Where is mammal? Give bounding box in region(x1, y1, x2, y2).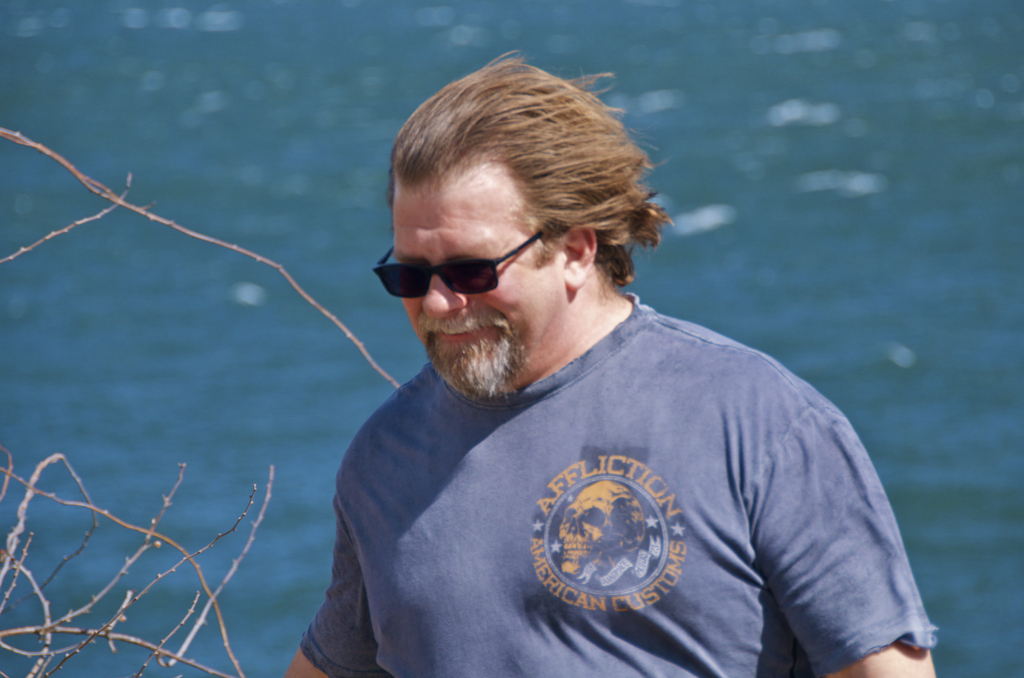
region(279, 47, 948, 677).
